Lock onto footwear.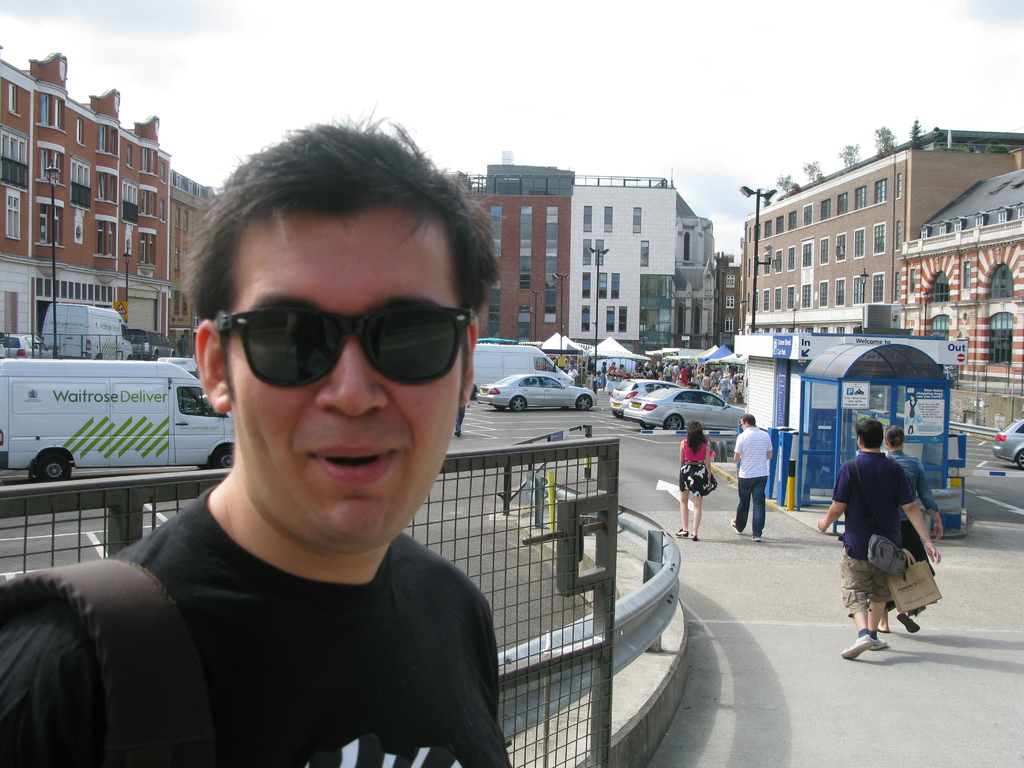
Locked: <bbox>895, 614, 918, 634</bbox>.
